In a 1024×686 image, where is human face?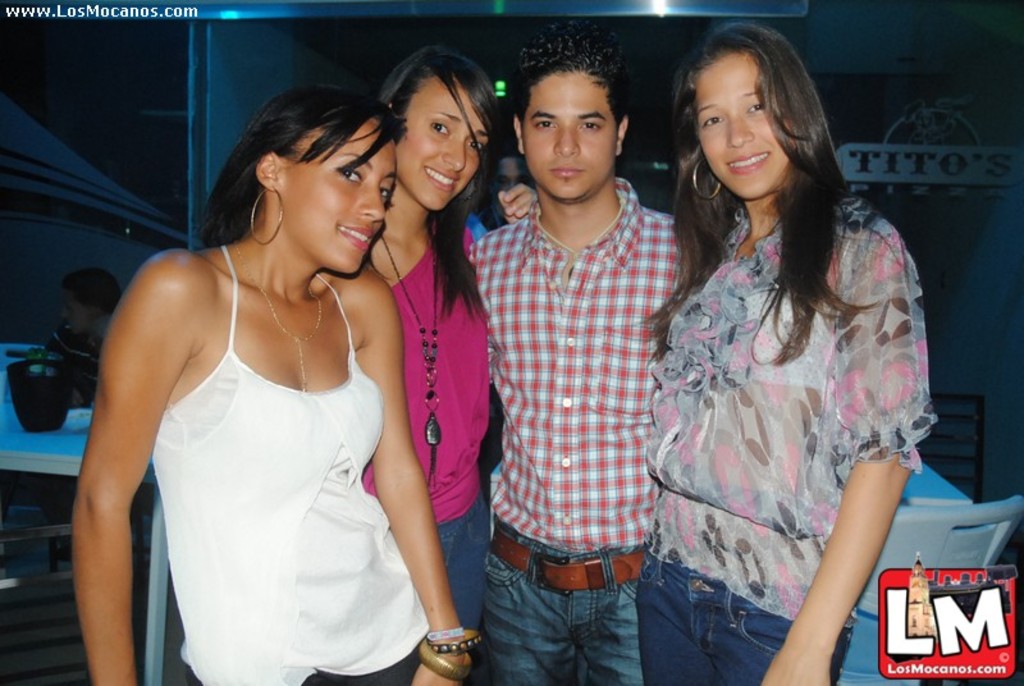
284/119/406/273.
